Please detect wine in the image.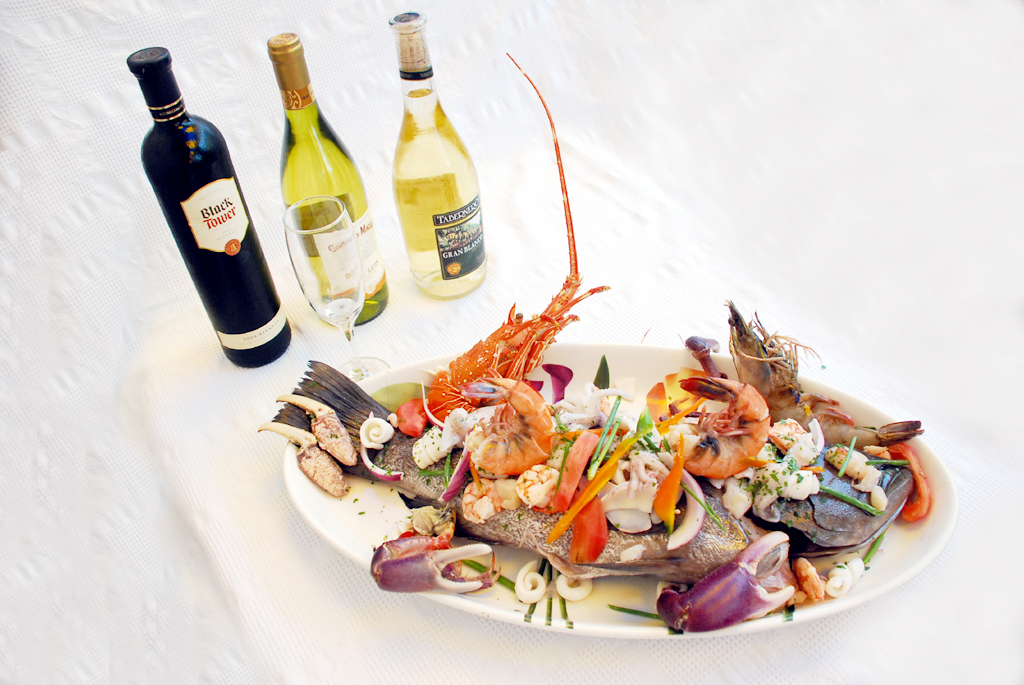
[126, 48, 293, 368].
